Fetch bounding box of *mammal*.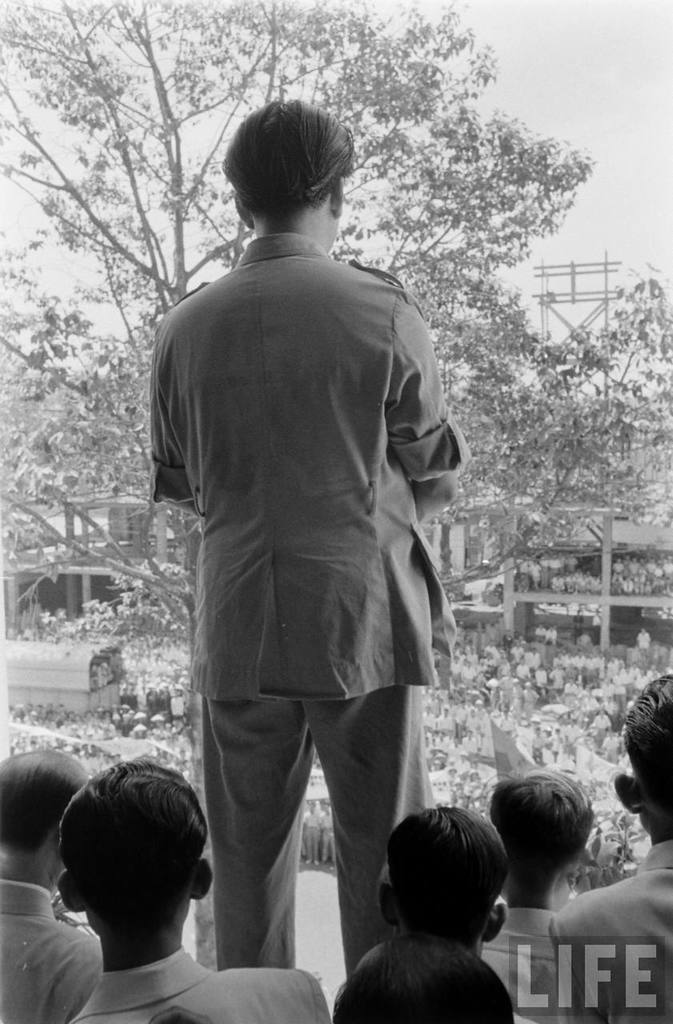
Bbox: 491 763 600 935.
